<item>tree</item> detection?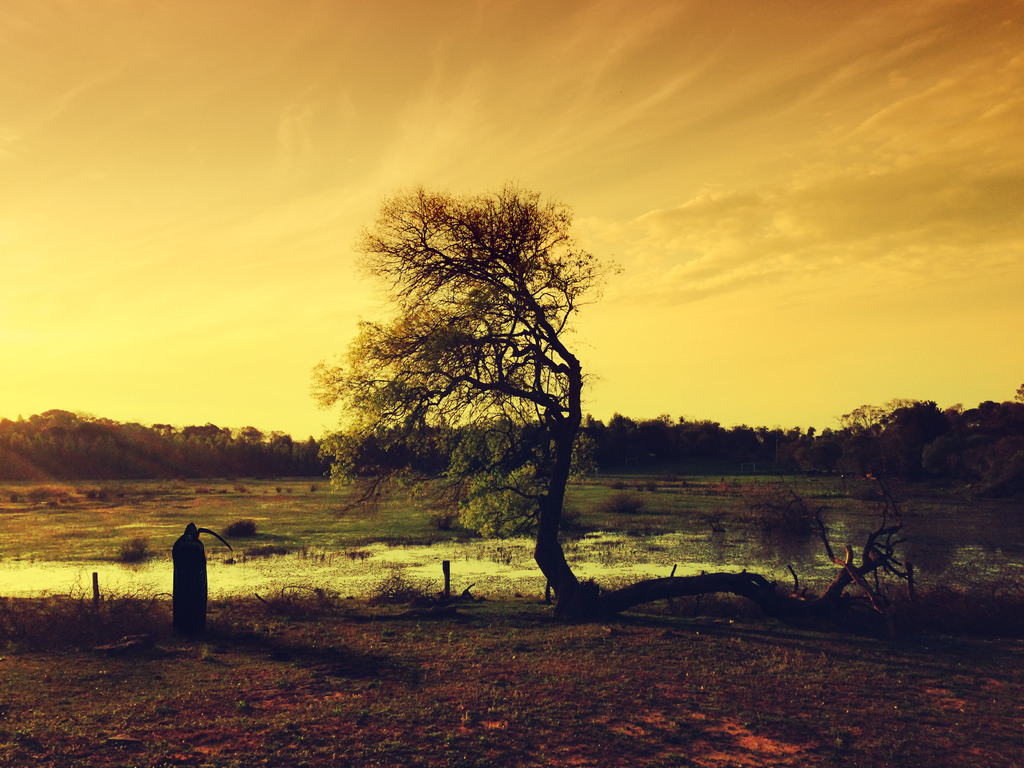
(703, 397, 1023, 630)
